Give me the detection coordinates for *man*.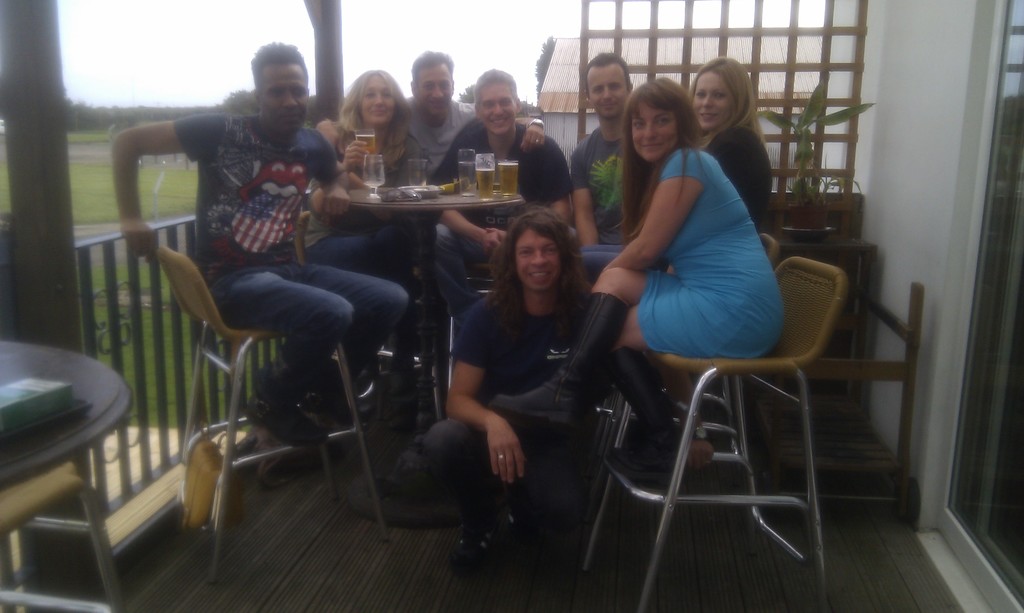
left=311, top=49, right=547, bottom=187.
